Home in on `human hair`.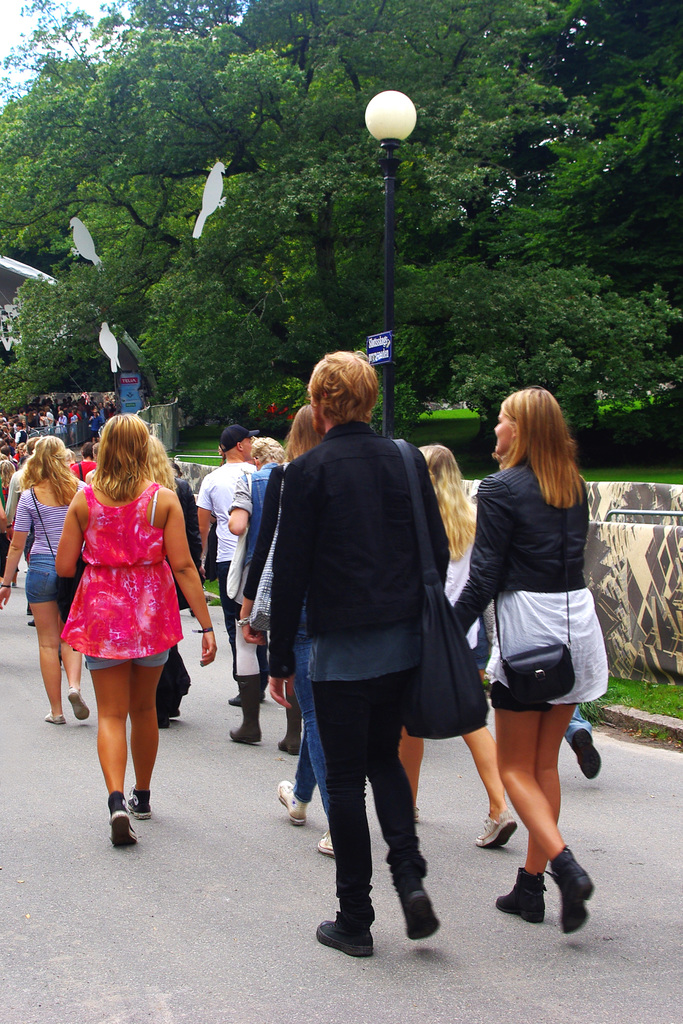
Homed in at x1=423 y1=443 x2=475 y2=567.
